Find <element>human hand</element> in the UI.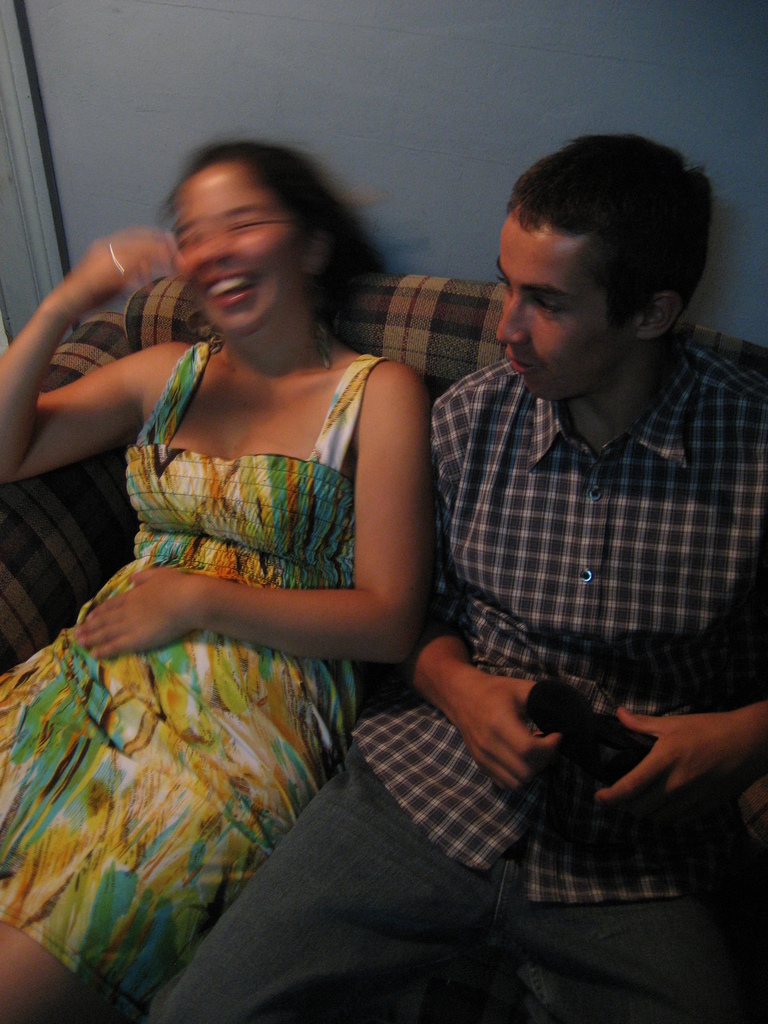
UI element at locate(68, 564, 213, 664).
